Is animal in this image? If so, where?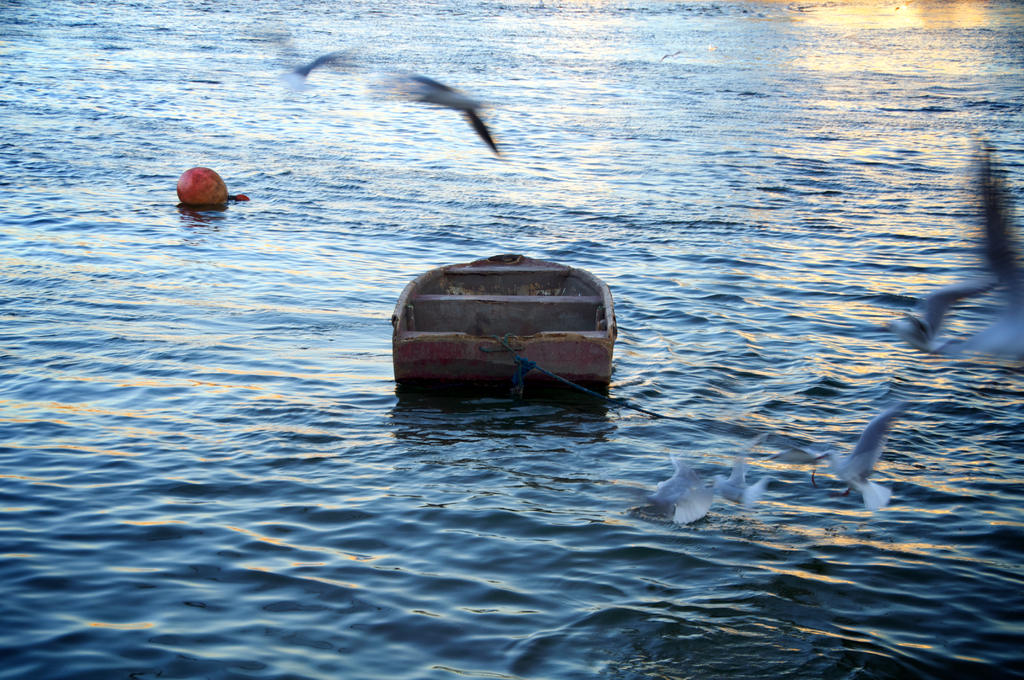
Yes, at 763, 403, 905, 512.
